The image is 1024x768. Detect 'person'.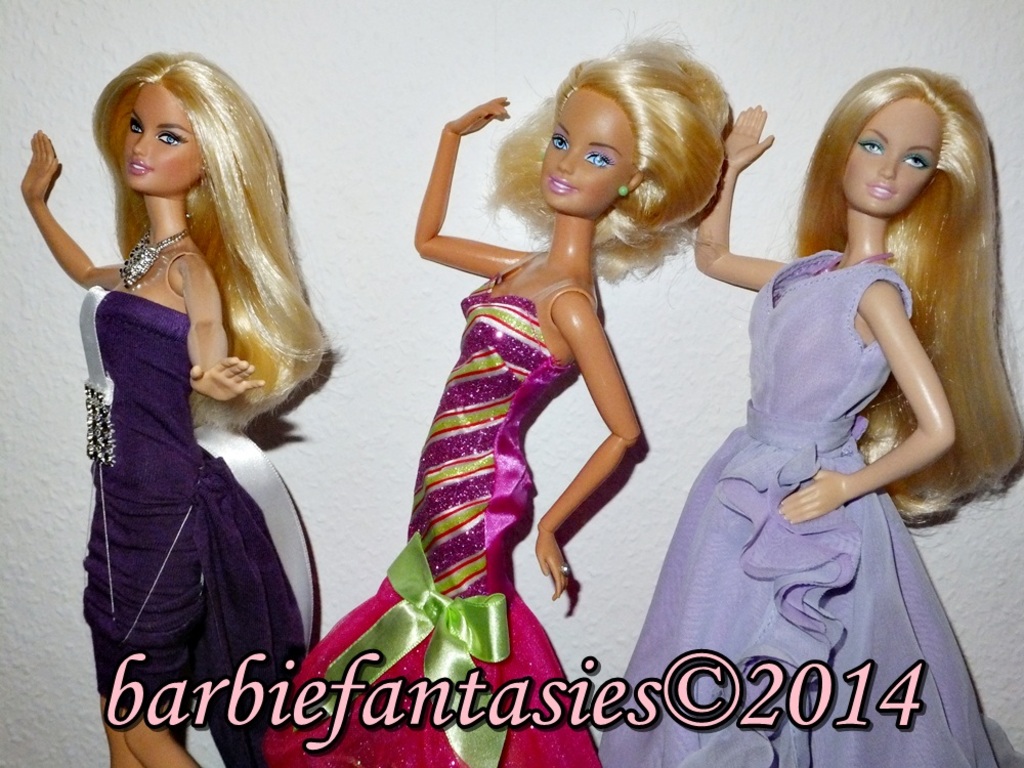
Detection: <bbox>264, 32, 734, 767</bbox>.
